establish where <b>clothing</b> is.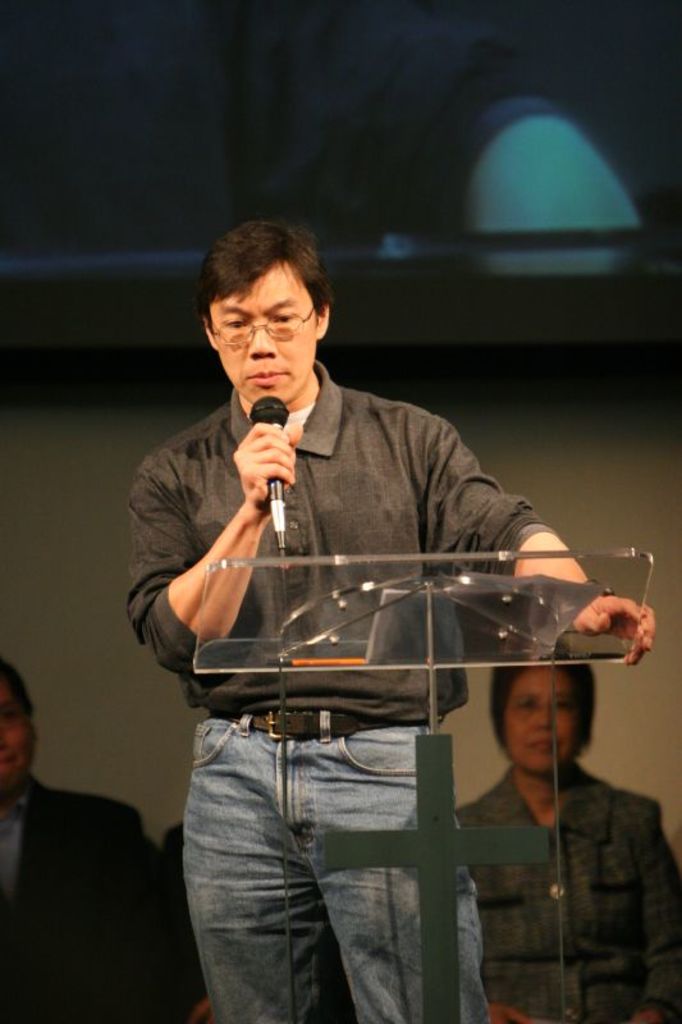
Established at bbox=[0, 755, 194, 1019].
